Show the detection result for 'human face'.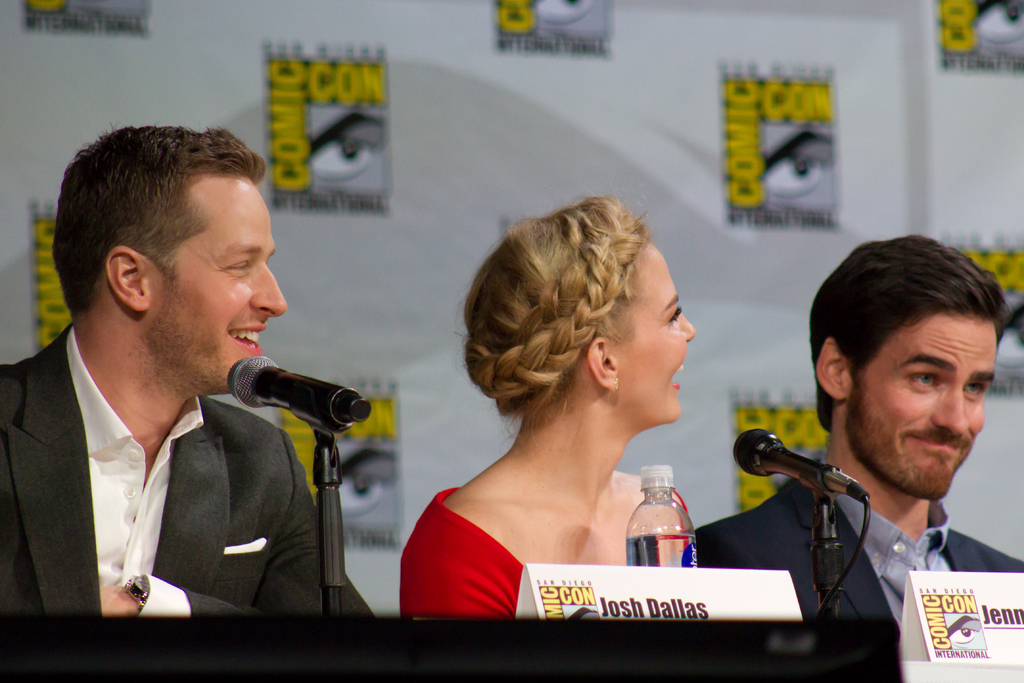
x1=850 y1=309 x2=985 y2=501.
